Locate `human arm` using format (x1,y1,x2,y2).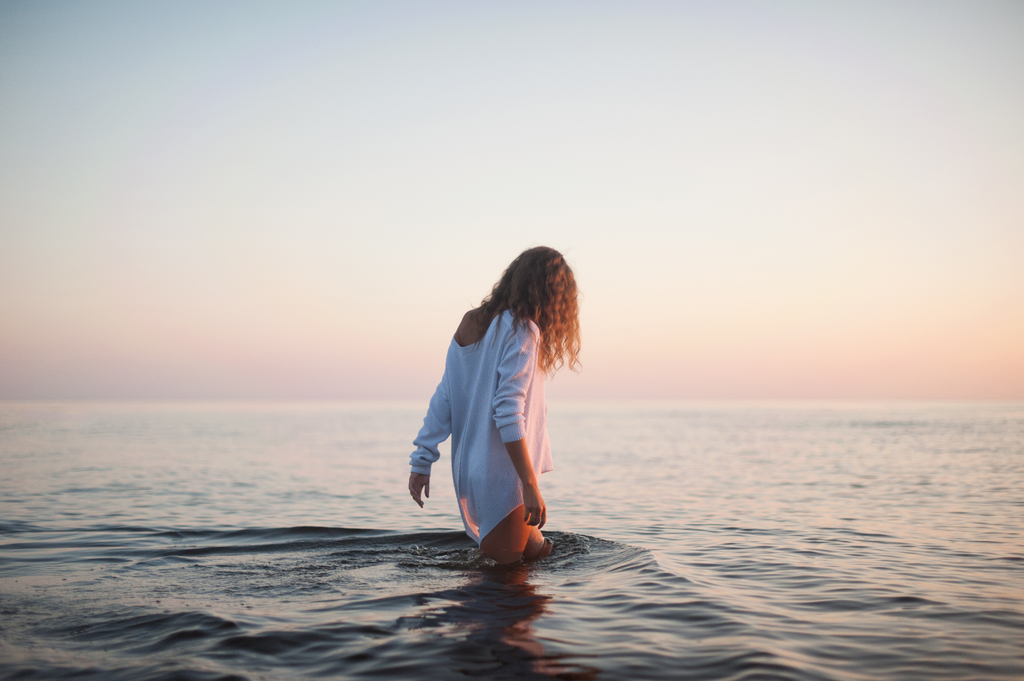
(401,321,465,525).
